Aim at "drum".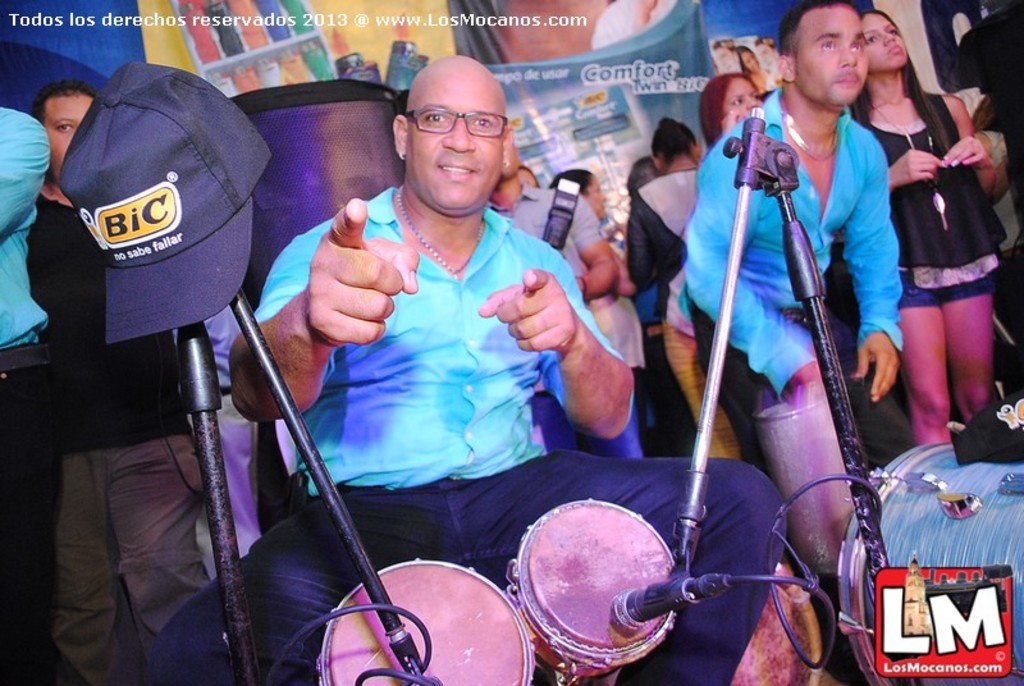
Aimed at [837, 439, 1023, 685].
